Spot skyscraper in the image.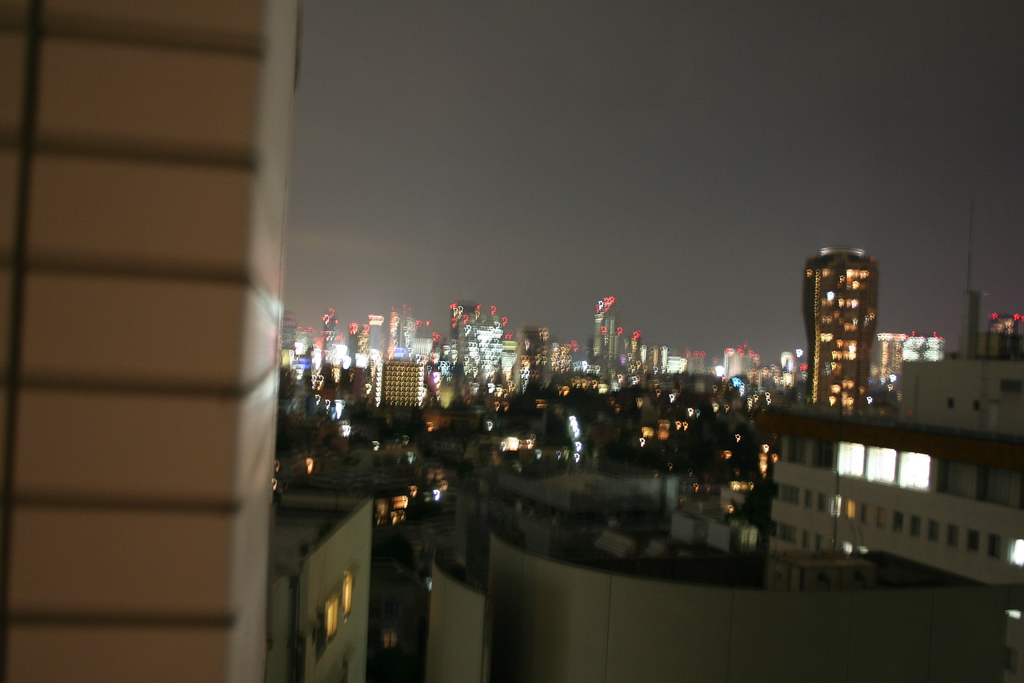
skyscraper found at box=[804, 250, 877, 411].
